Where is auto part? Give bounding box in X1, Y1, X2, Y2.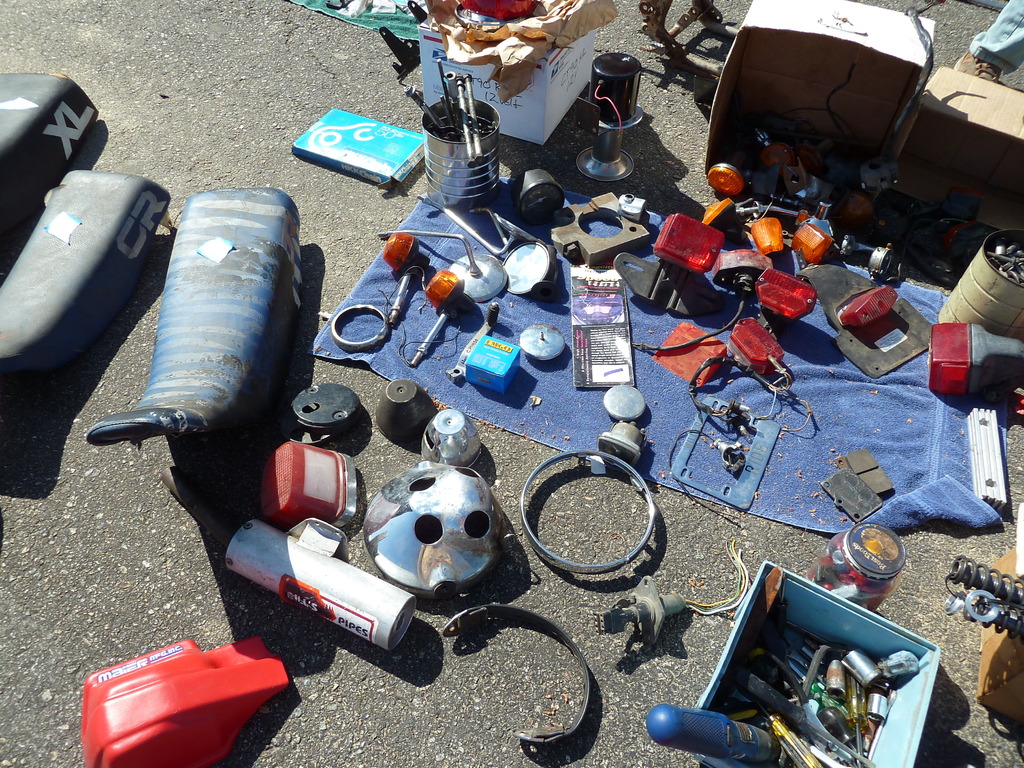
382, 228, 426, 323.
